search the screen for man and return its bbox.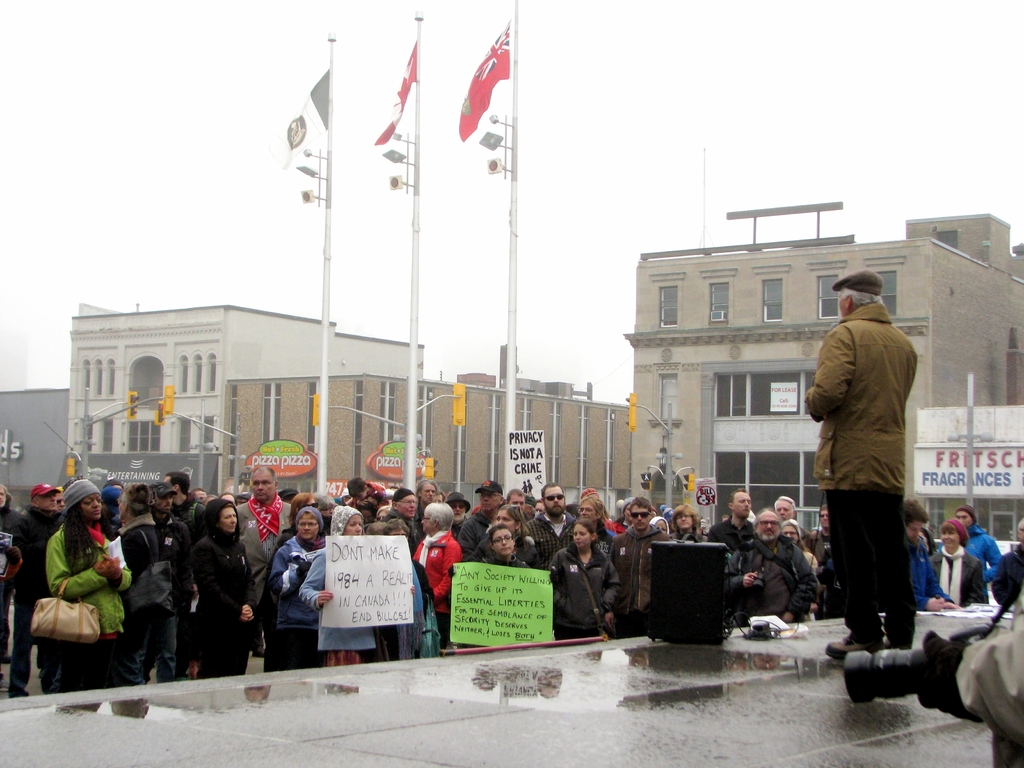
Found: {"x1": 530, "y1": 479, "x2": 582, "y2": 574}.
